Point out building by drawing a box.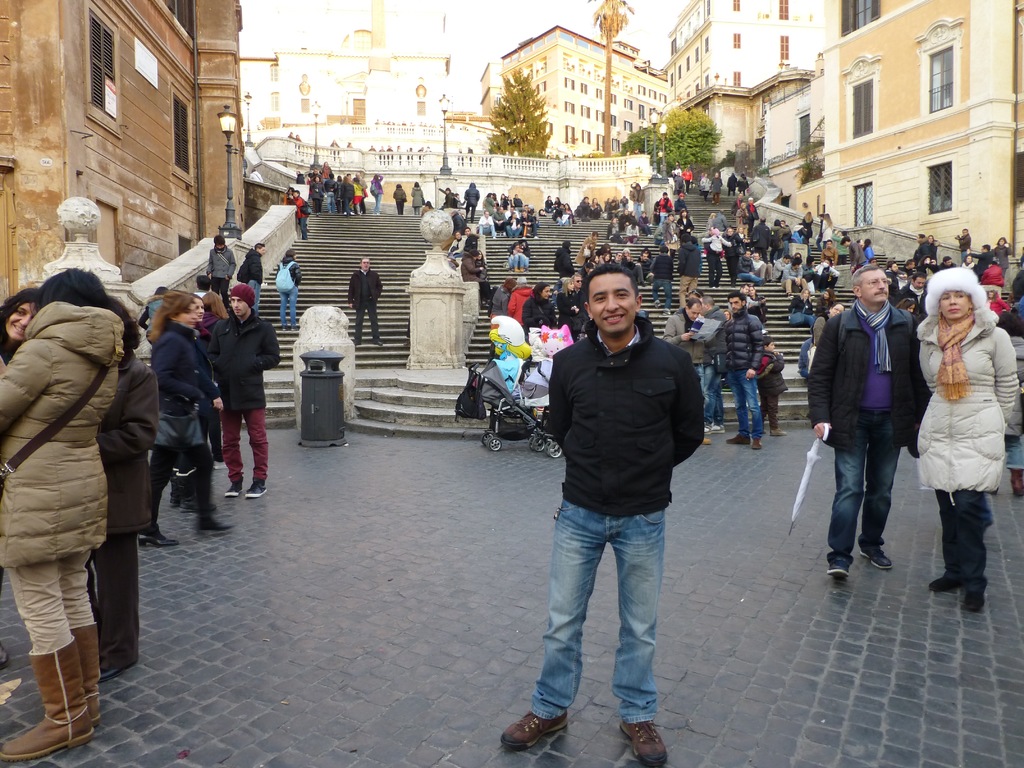
bbox=[481, 20, 675, 164].
